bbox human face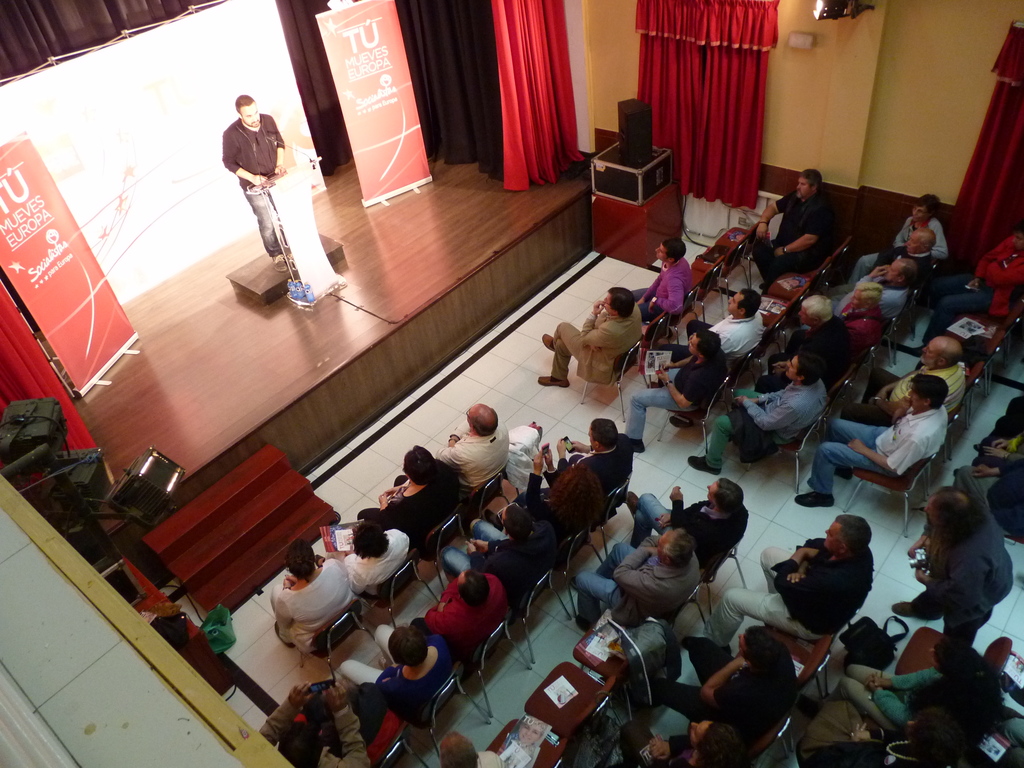
905 231 921 252
